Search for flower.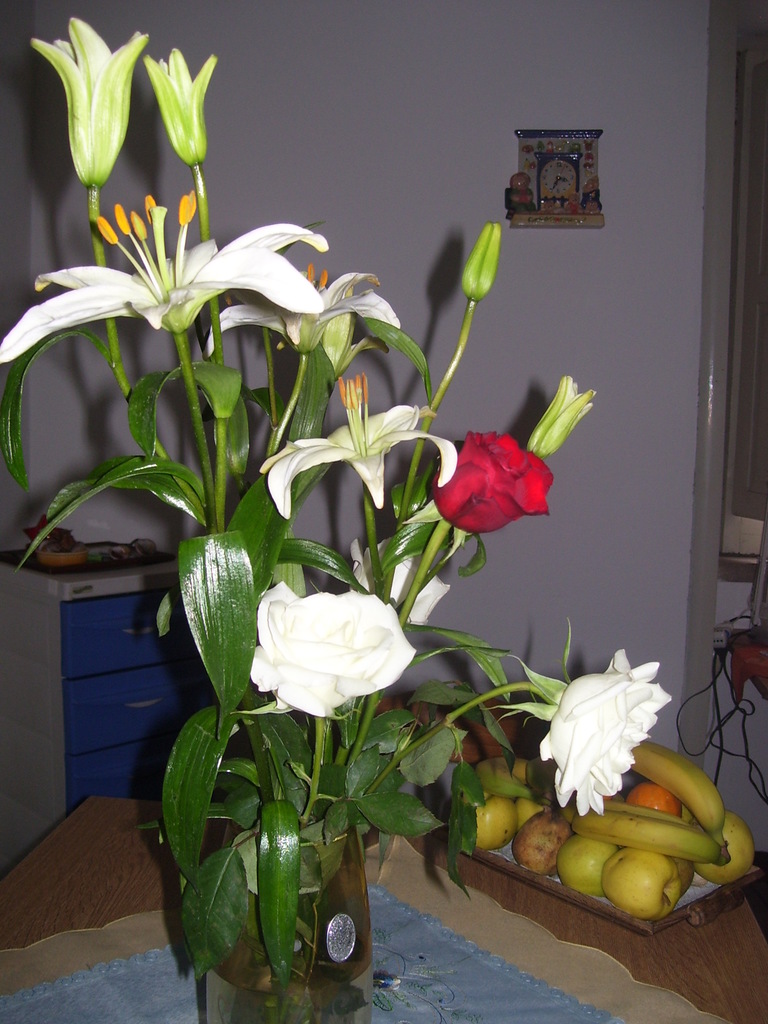
Found at (x1=509, y1=653, x2=662, y2=819).
